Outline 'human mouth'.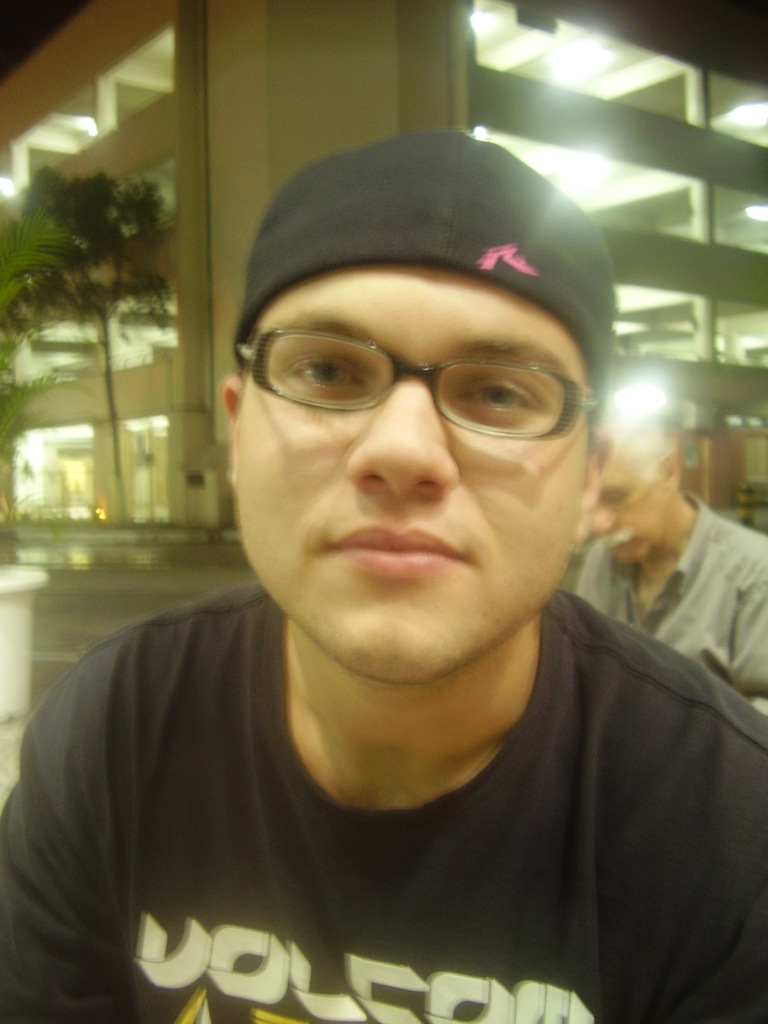
Outline: (611,531,632,548).
